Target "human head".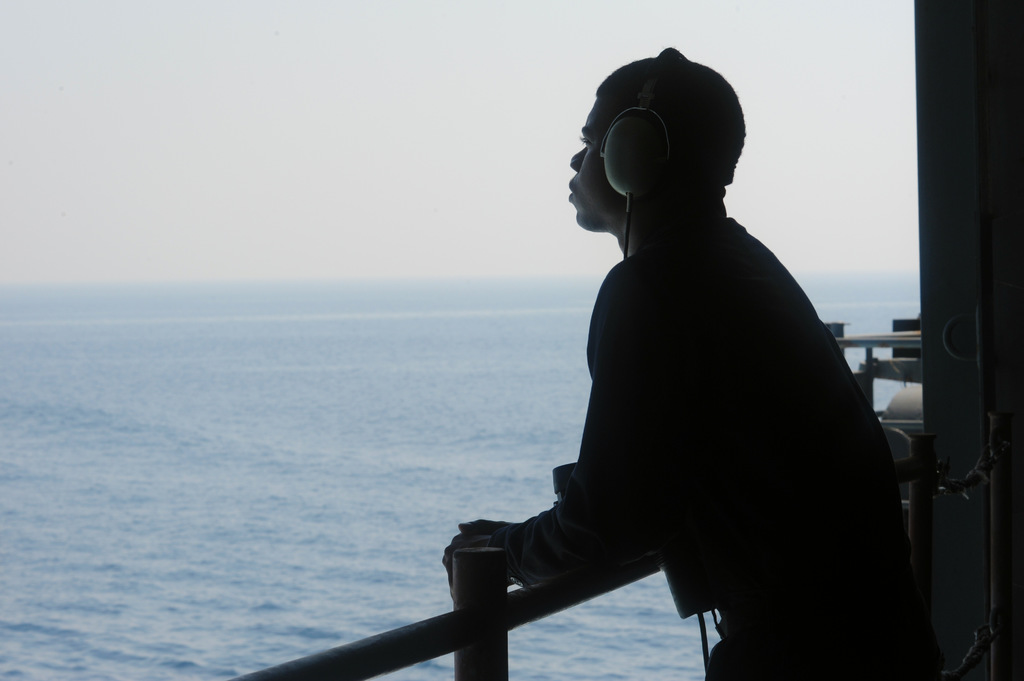
Target region: box=[564, 51, 767, 246].
